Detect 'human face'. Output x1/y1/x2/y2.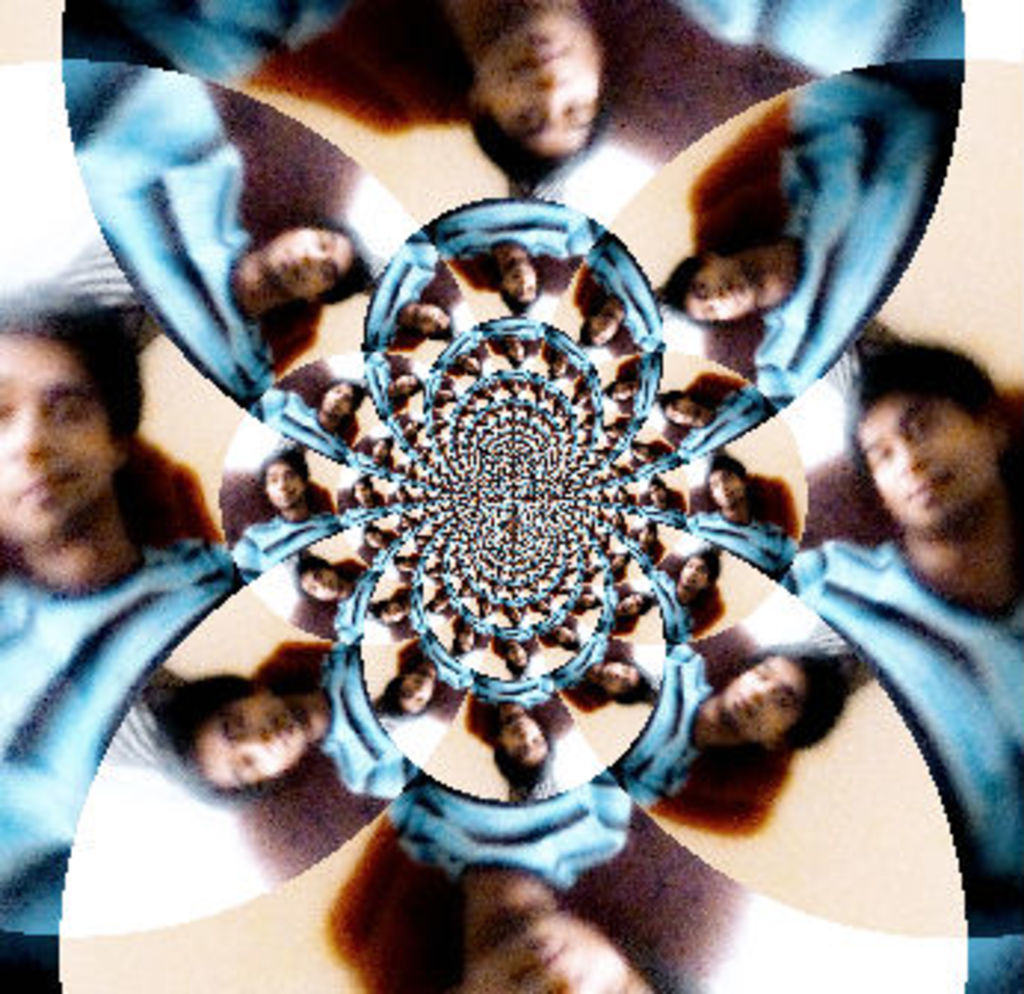
725/648/820/740.
